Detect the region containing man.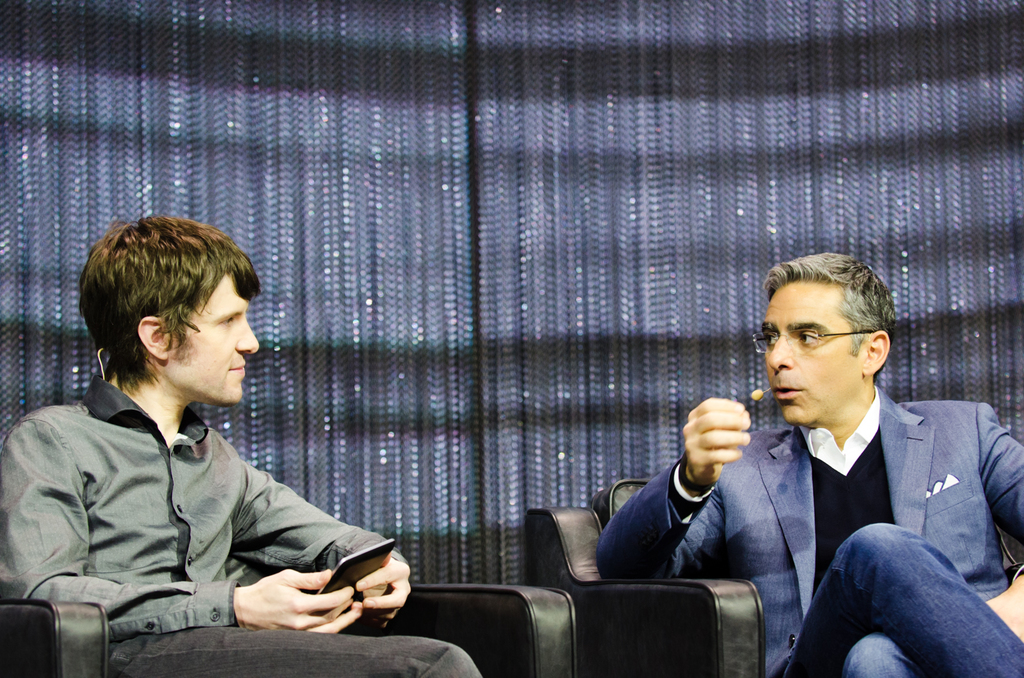
box=[591, 251, 1023, 677].
